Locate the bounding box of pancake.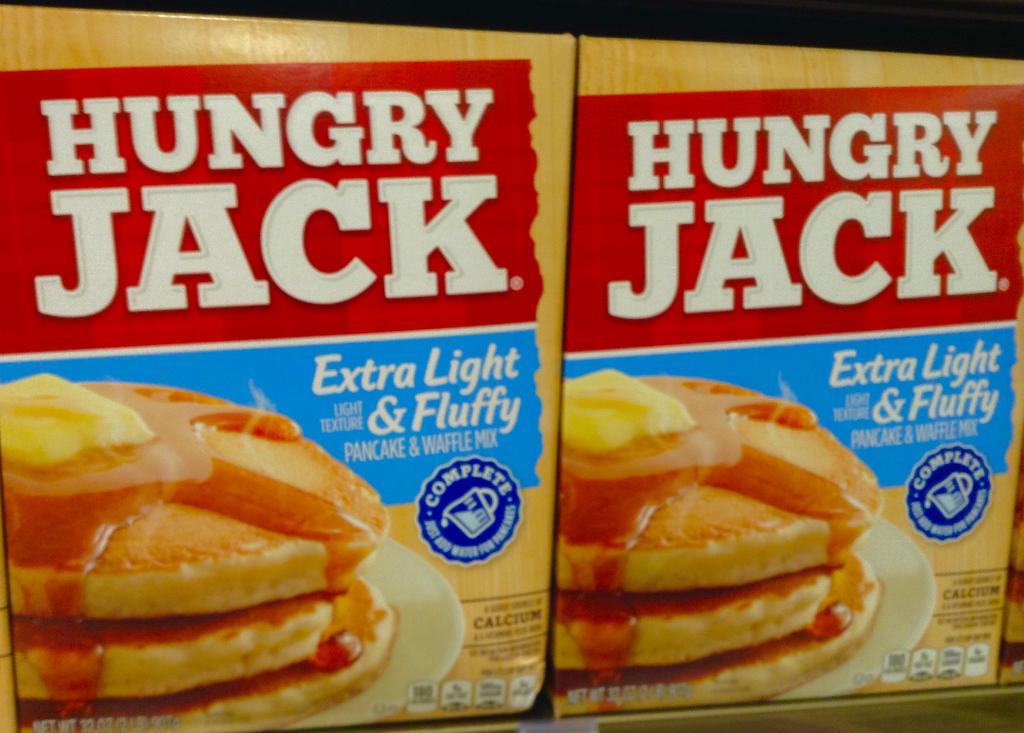
Bounding box: x1=548 y1=381 x2=887 y2=732.
